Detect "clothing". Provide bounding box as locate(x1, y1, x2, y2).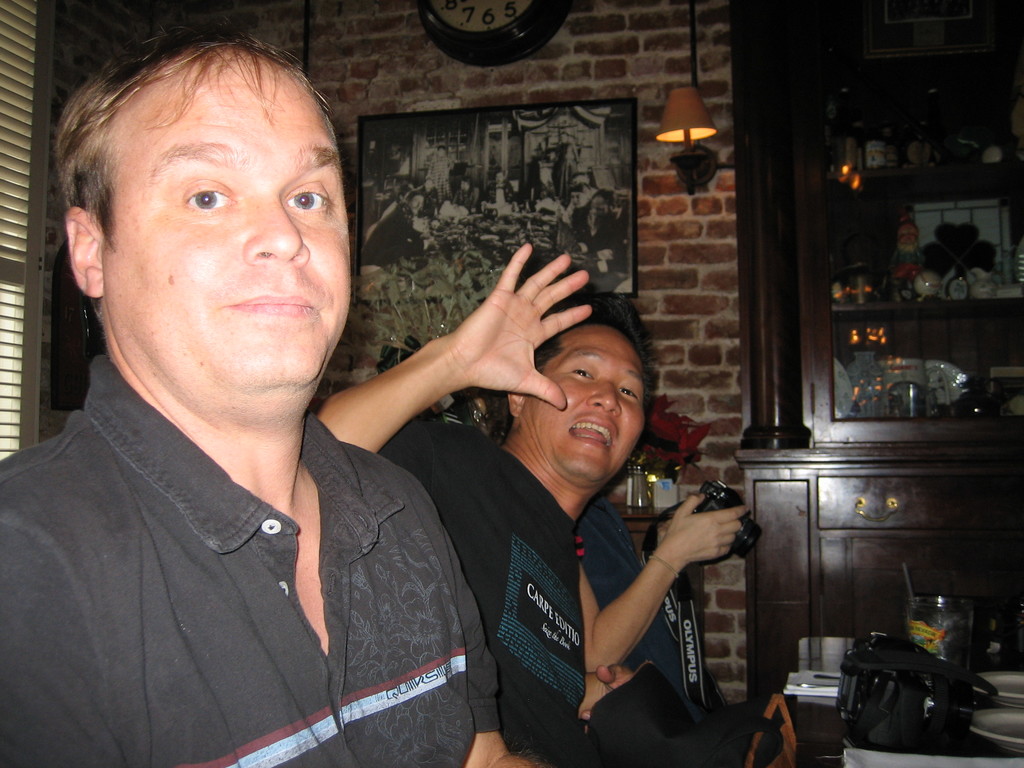
locate(376, 410, 599, 767).
